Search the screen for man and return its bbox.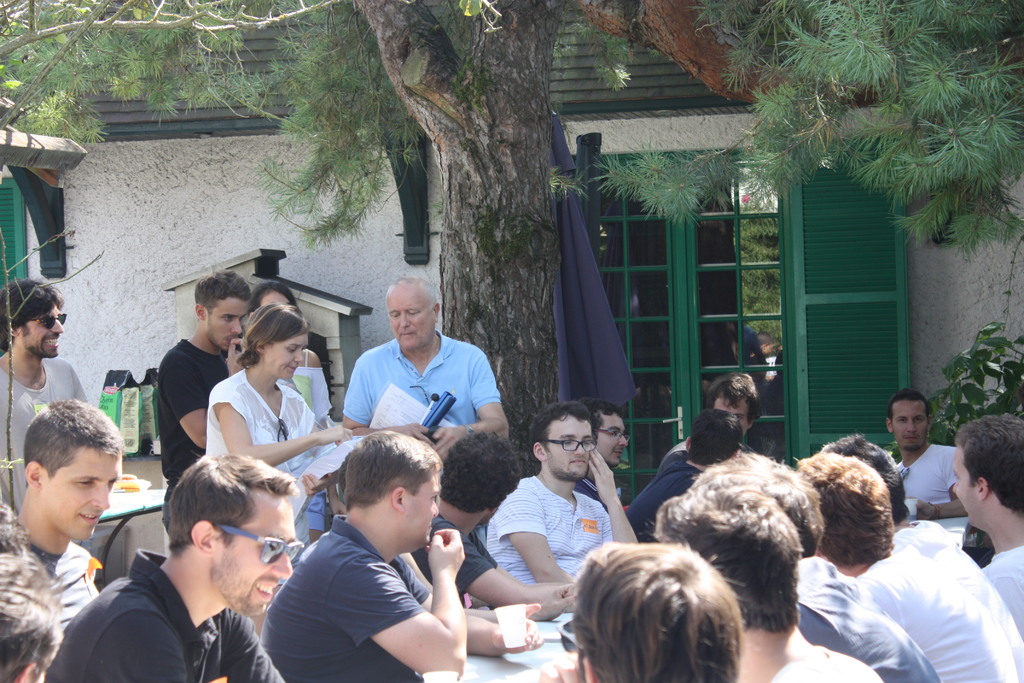
Found: (left=562, top=534, right=737, bottom=682).
